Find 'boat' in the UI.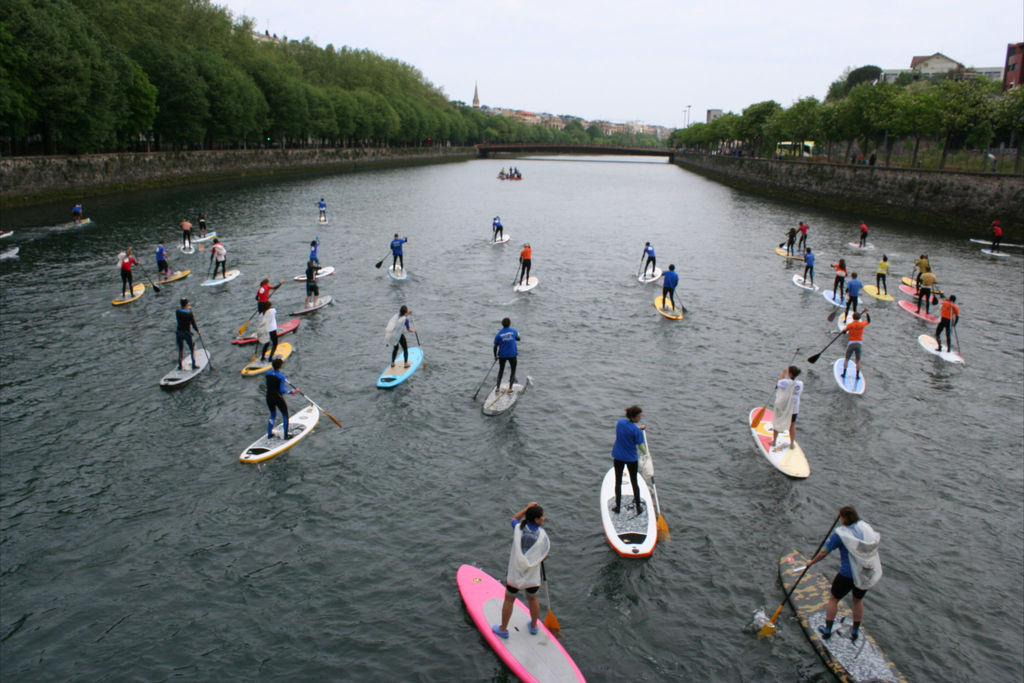
UI element at [x1=243, y1=403, x2=319, y2=460].
